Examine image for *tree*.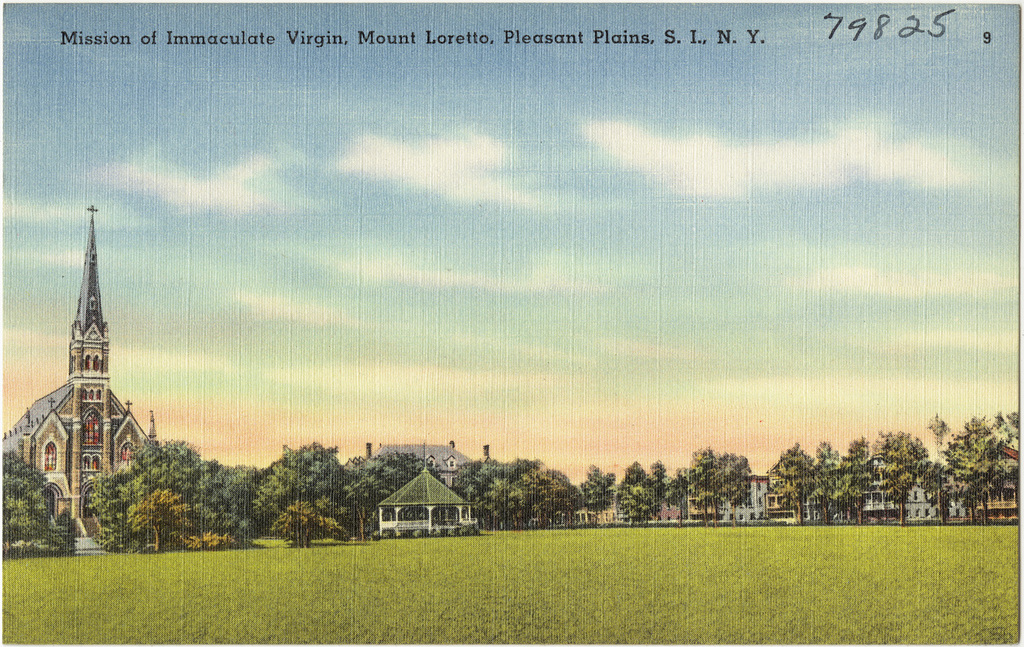
Examination result: {"left": 674, "top": 441, "right": 741, "bottom": 528}.
